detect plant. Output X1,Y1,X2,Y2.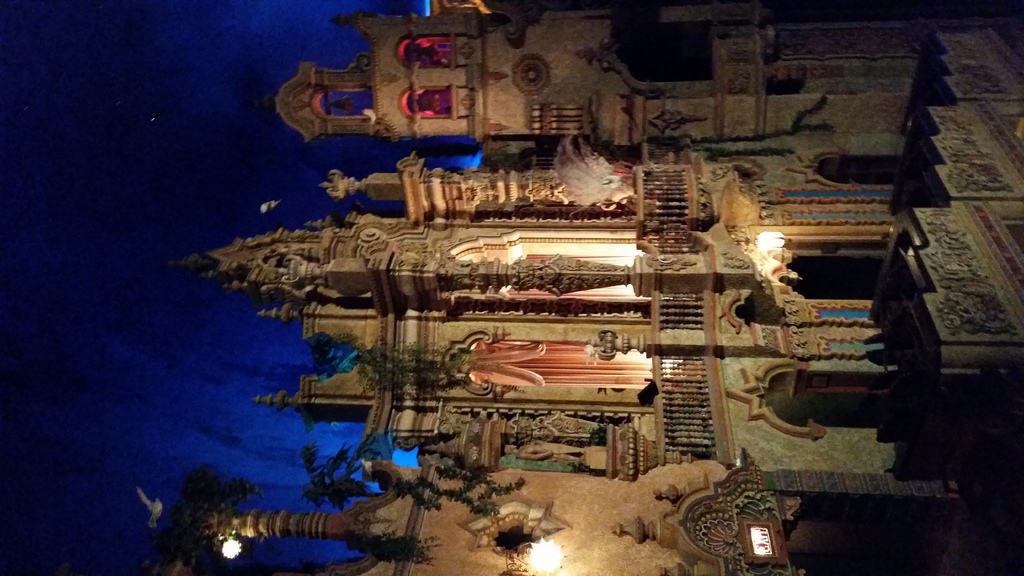
344,523,444,572.
